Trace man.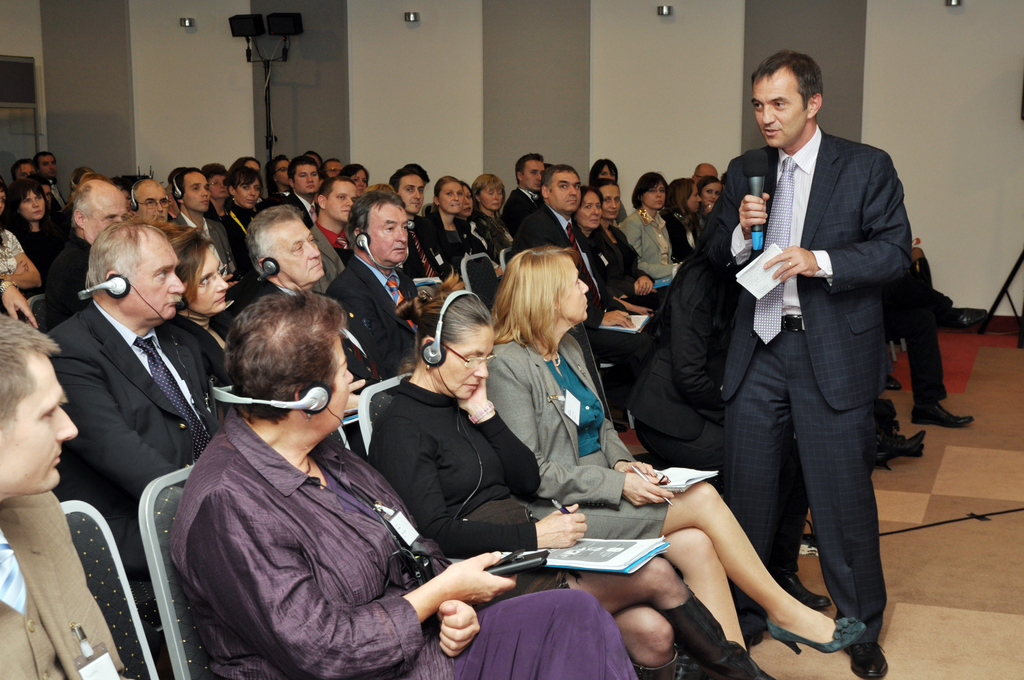
Traced to (331,184,431,380).
